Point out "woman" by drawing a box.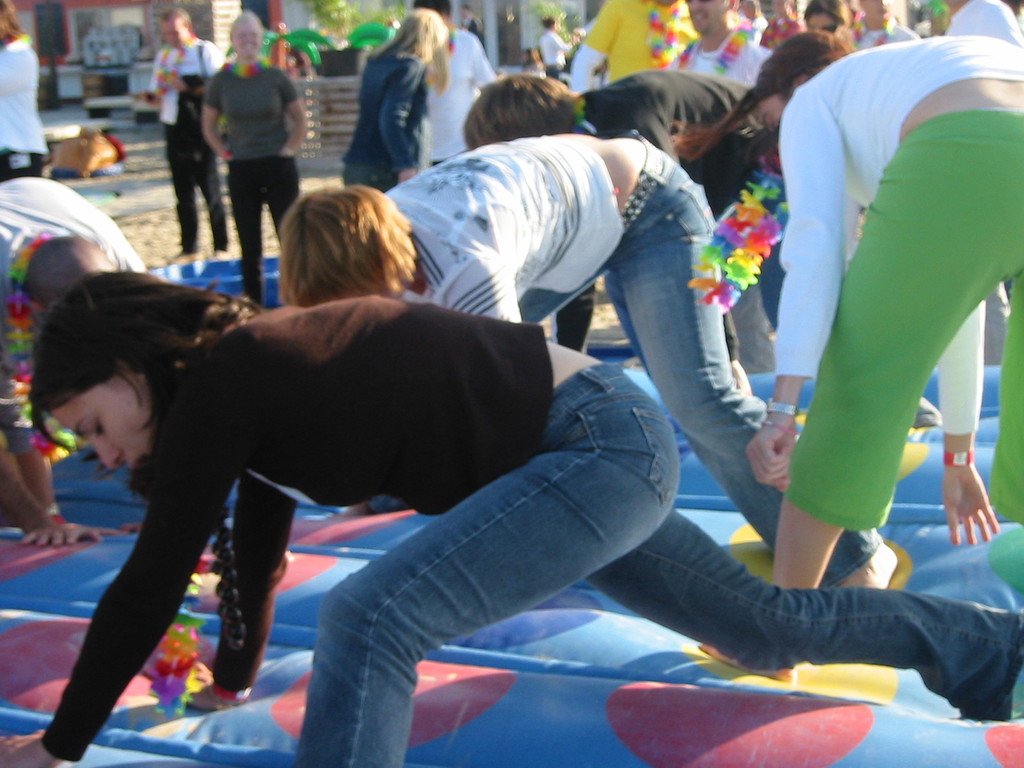
{"x1": 334, "y1": 10, "x2": 452, "y2": 177}.
